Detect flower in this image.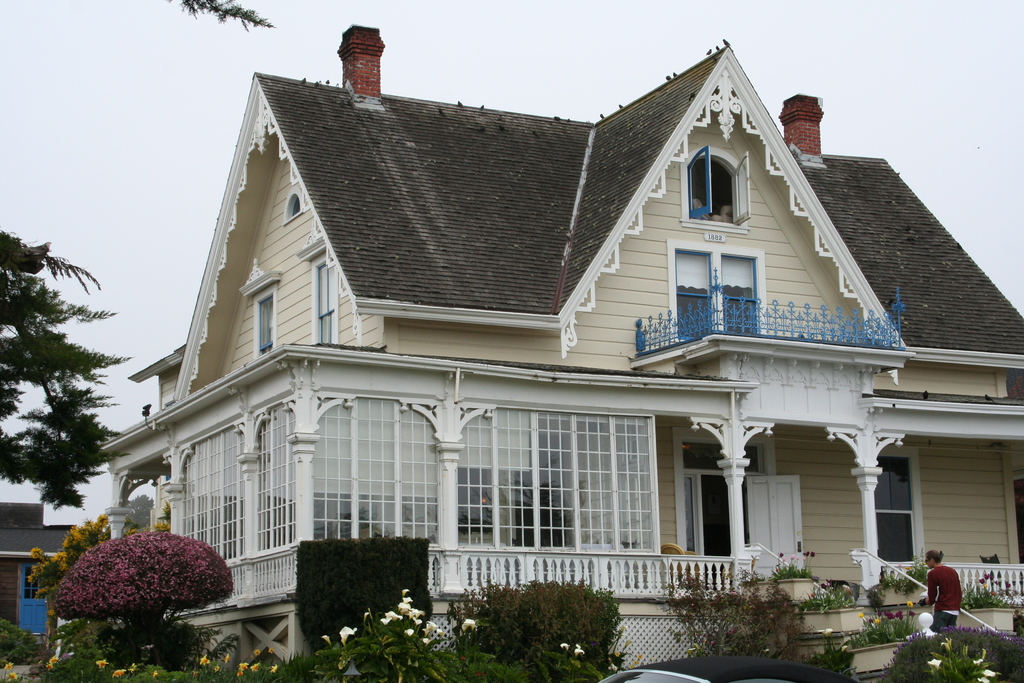
Detection: x1=250 y1=664 x2=259 y2=671.
